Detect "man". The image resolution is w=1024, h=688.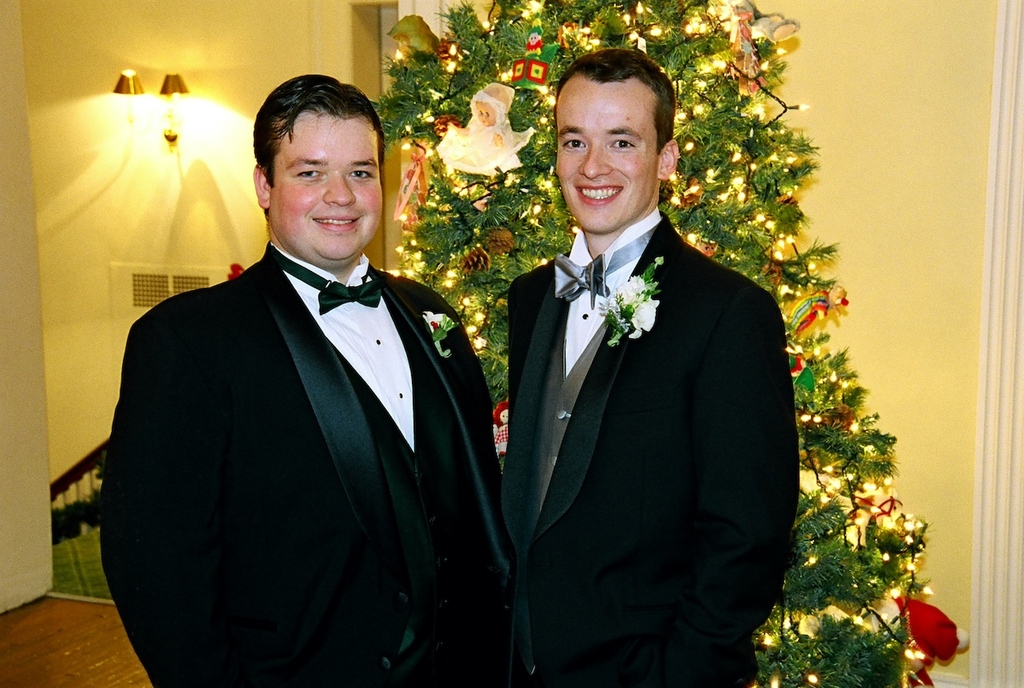
88:73:506:674.
